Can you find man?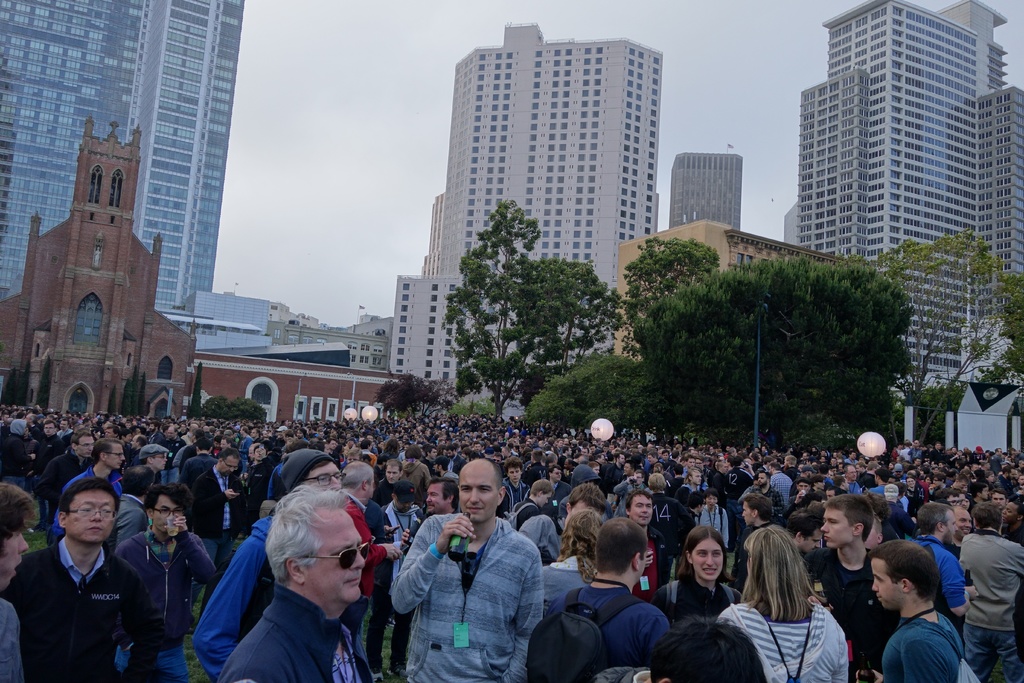
Yes, bounding box: locate(39, 423, 56, 447).
